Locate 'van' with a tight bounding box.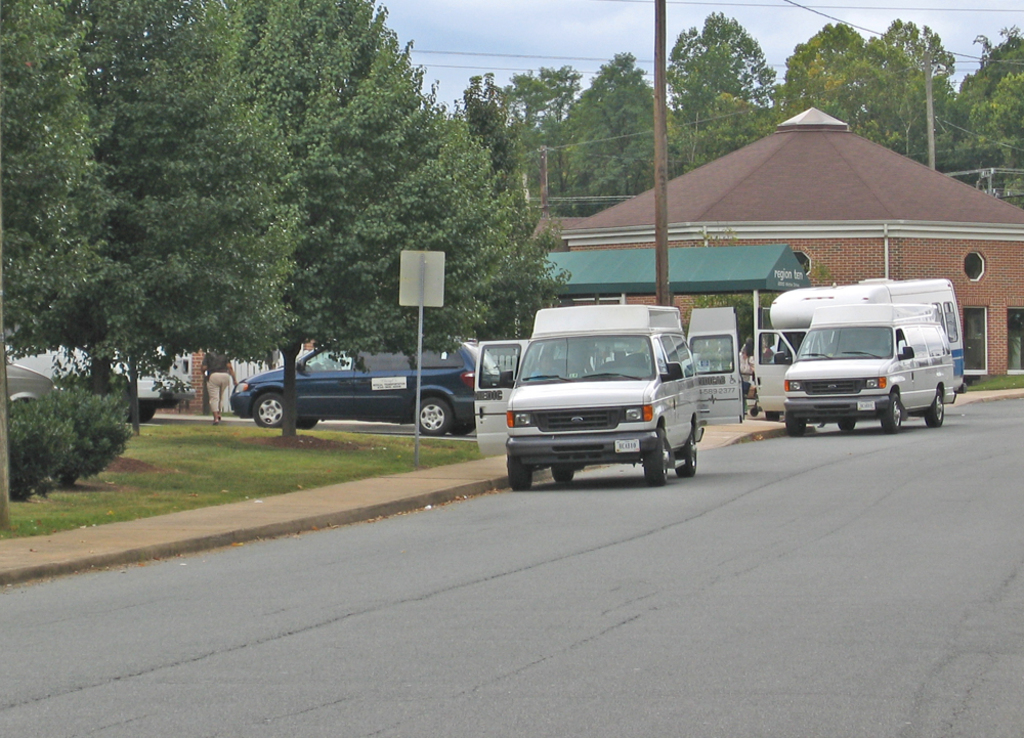
x1=472, y1=303, x2=739, y2=487.
